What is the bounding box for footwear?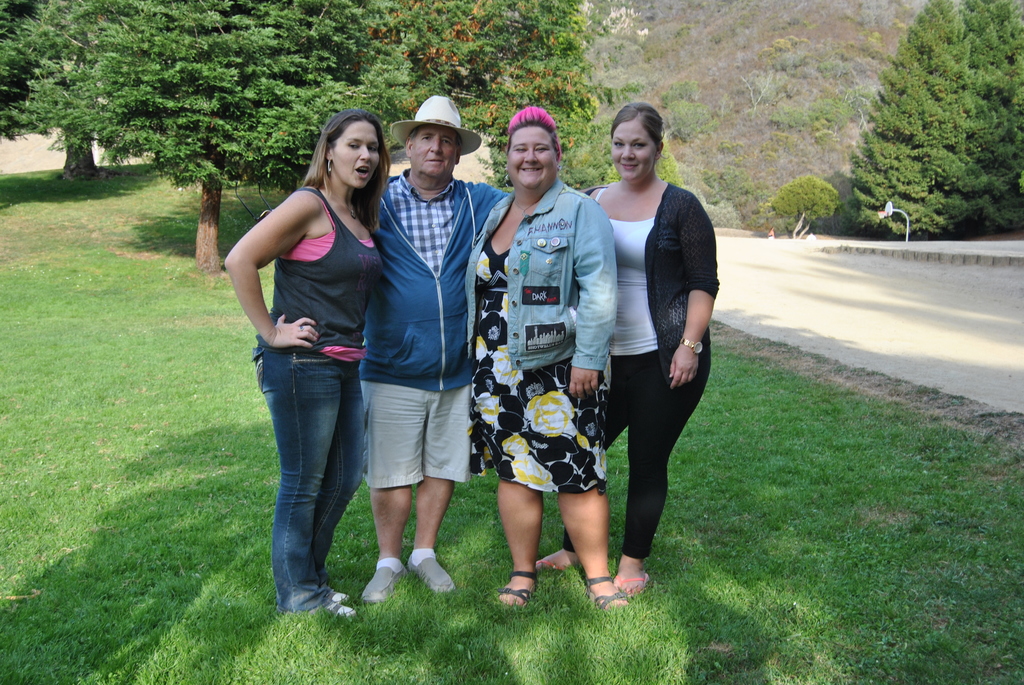
<bbox>616, 569, 650, 597</bbox>.
